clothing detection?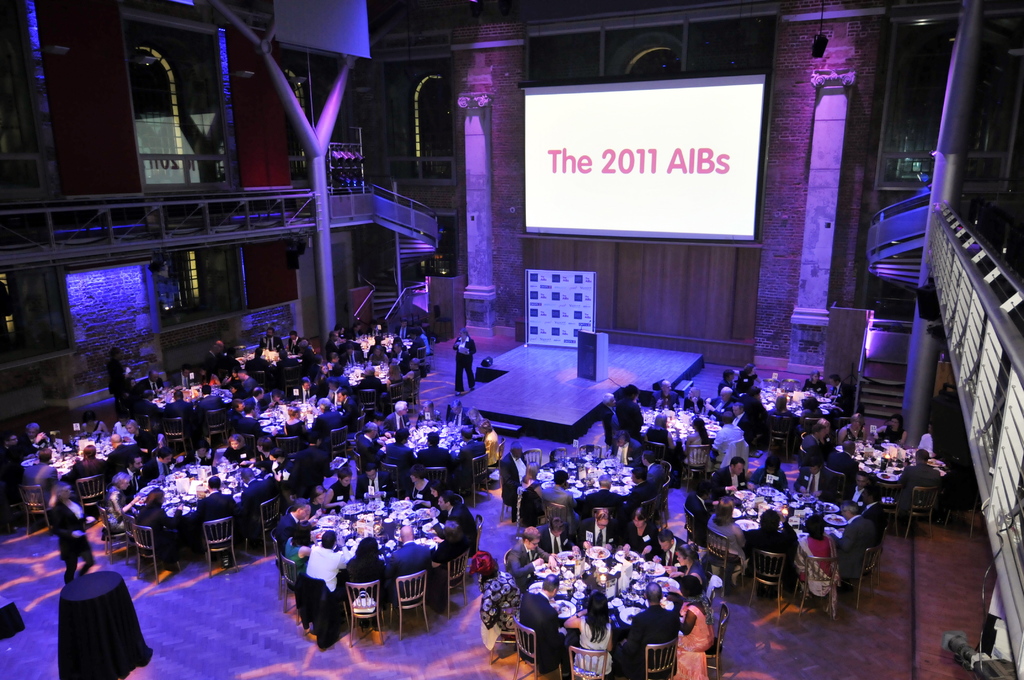
<bbox>282, 535, 304, 583</bbox>
